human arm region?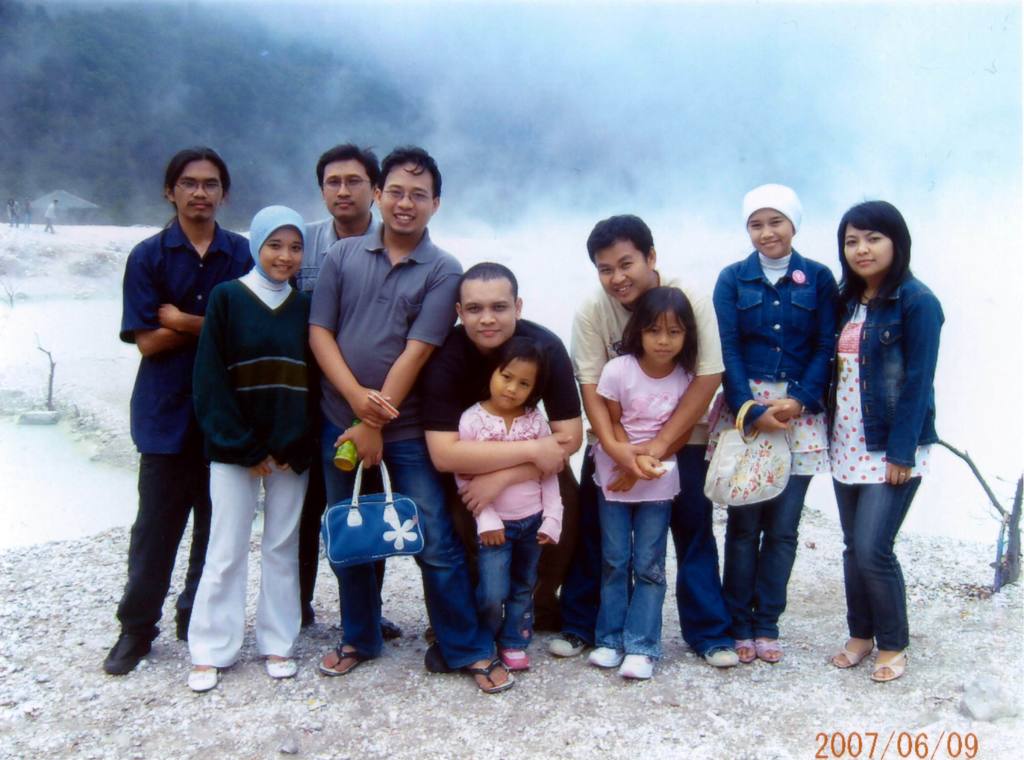
Rect(709, 263, 796, 435)
